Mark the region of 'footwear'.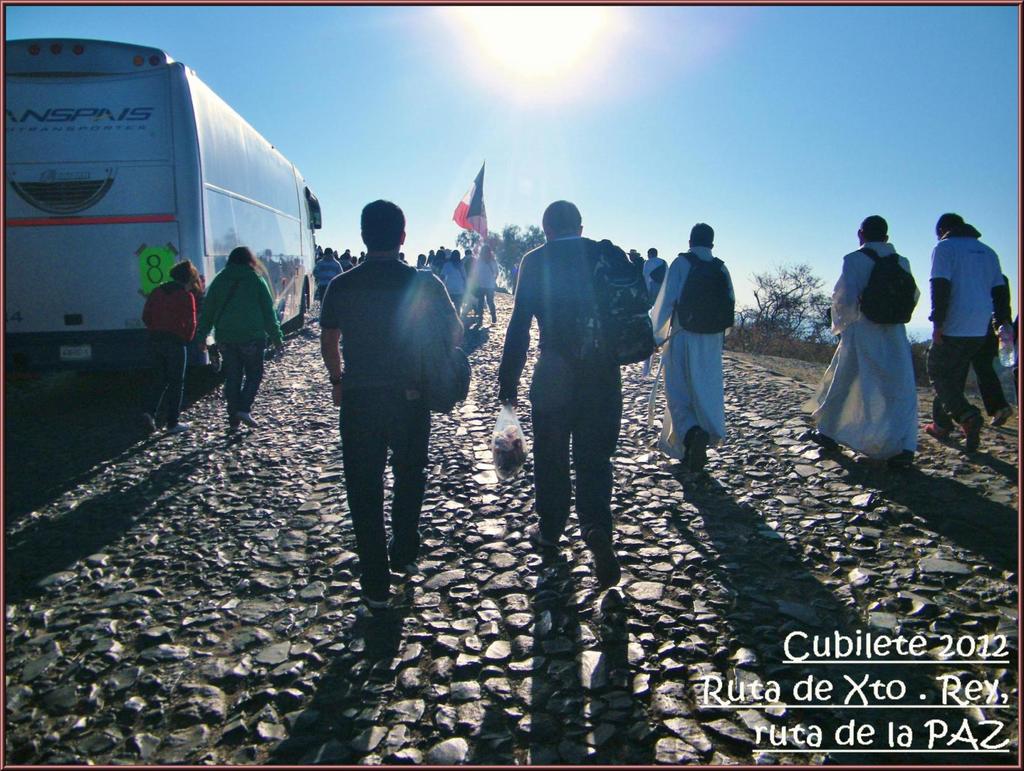
Region: region(164, 421, 192, 434).
